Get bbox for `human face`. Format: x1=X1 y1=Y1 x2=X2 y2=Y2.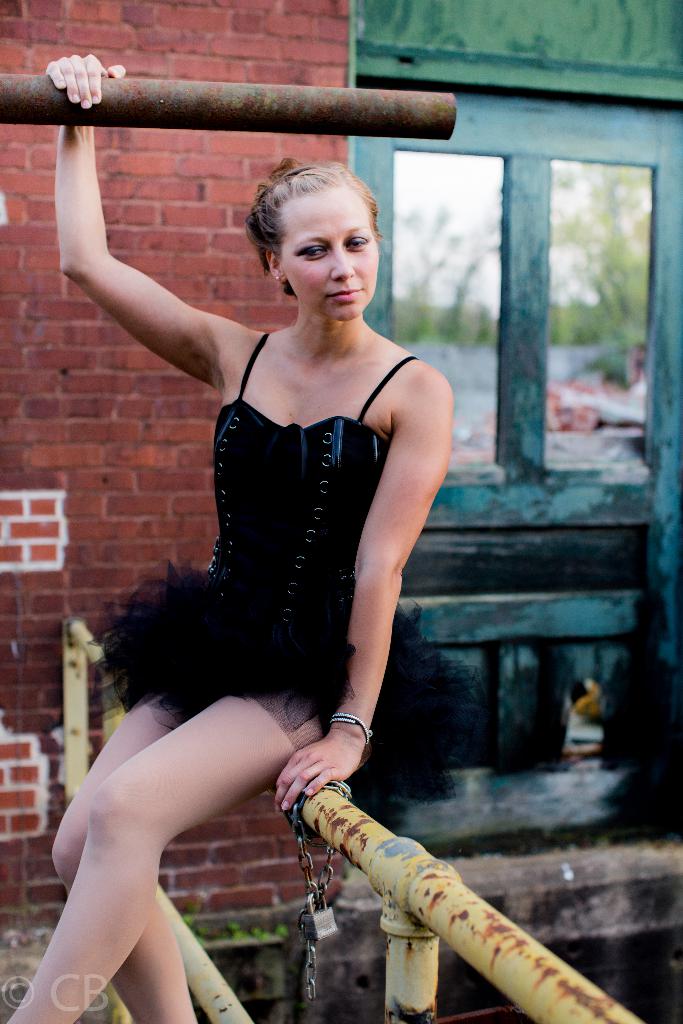
x1=281 y1=185 x2=375 y2=323.
